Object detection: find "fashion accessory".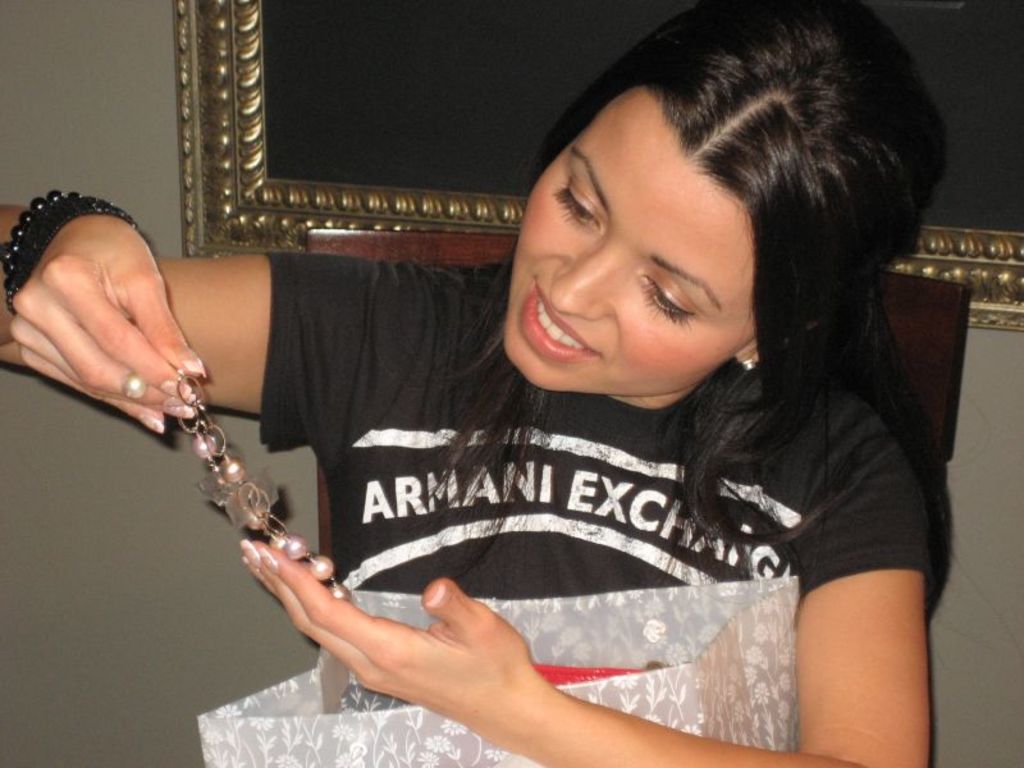
detection(0, 187, 84, 274).
